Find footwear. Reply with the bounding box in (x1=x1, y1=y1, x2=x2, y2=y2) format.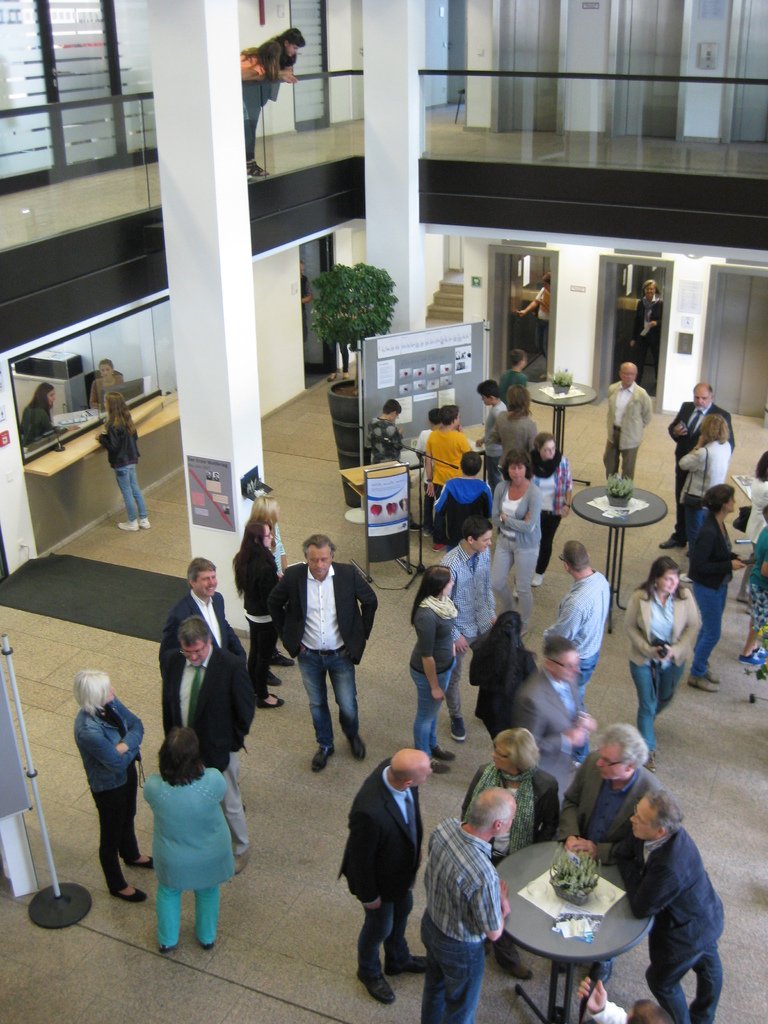
(x1=265, y1=672, x2=282, y2=688).
